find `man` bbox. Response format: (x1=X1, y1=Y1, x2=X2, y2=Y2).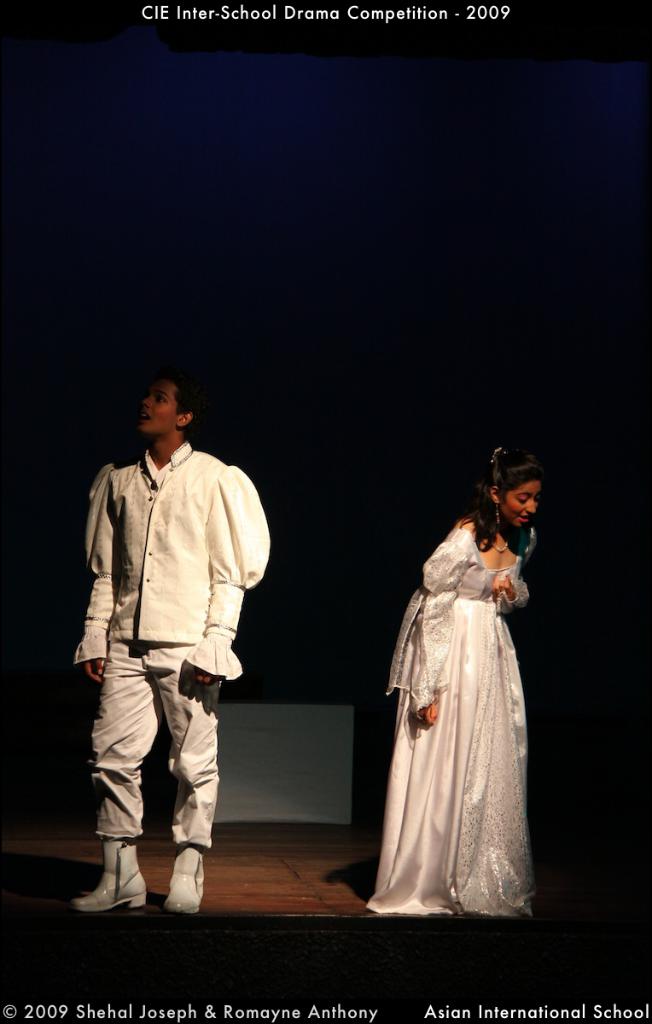
(x1=75, y1=381, x2=270, y2=916).
